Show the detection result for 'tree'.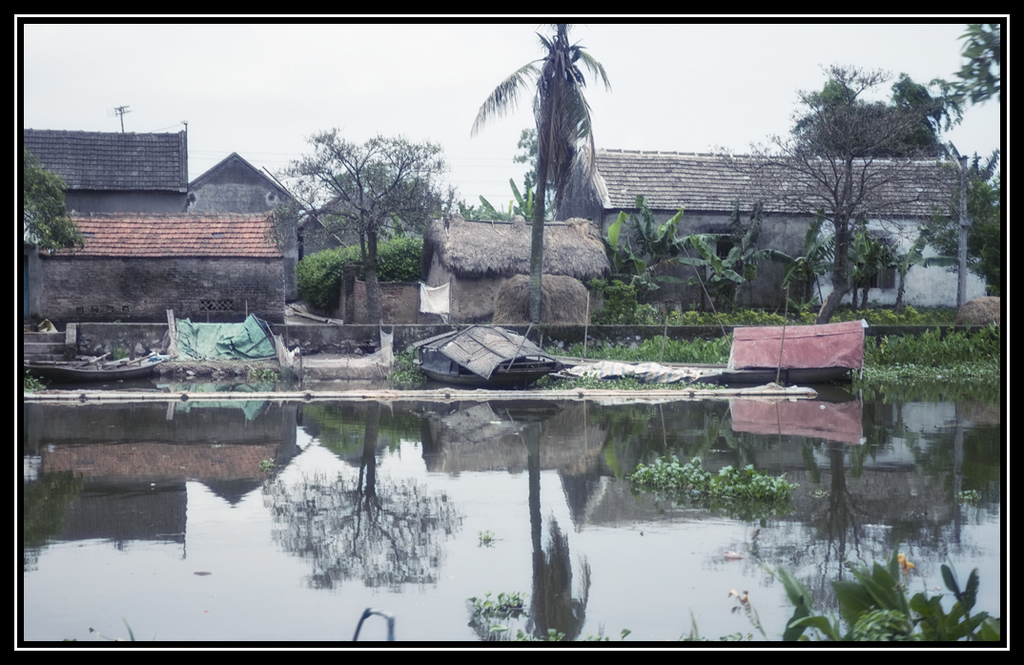
locate(464, 24, 613, 324).
